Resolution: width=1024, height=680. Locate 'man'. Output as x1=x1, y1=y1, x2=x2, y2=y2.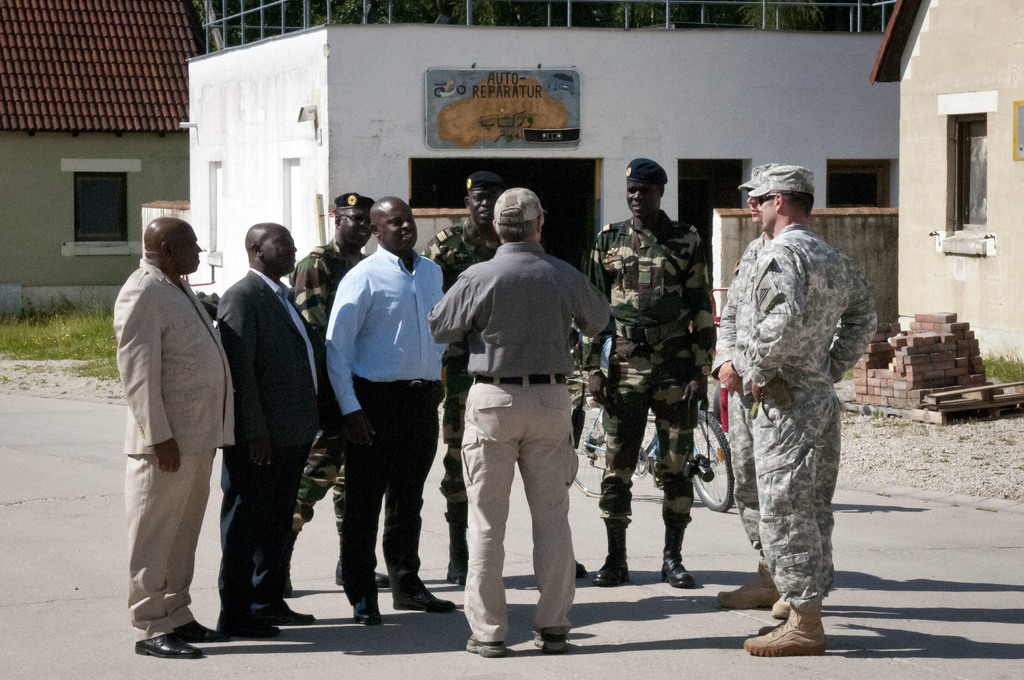
x1=118, y1=216, x2=236, y2=657.
